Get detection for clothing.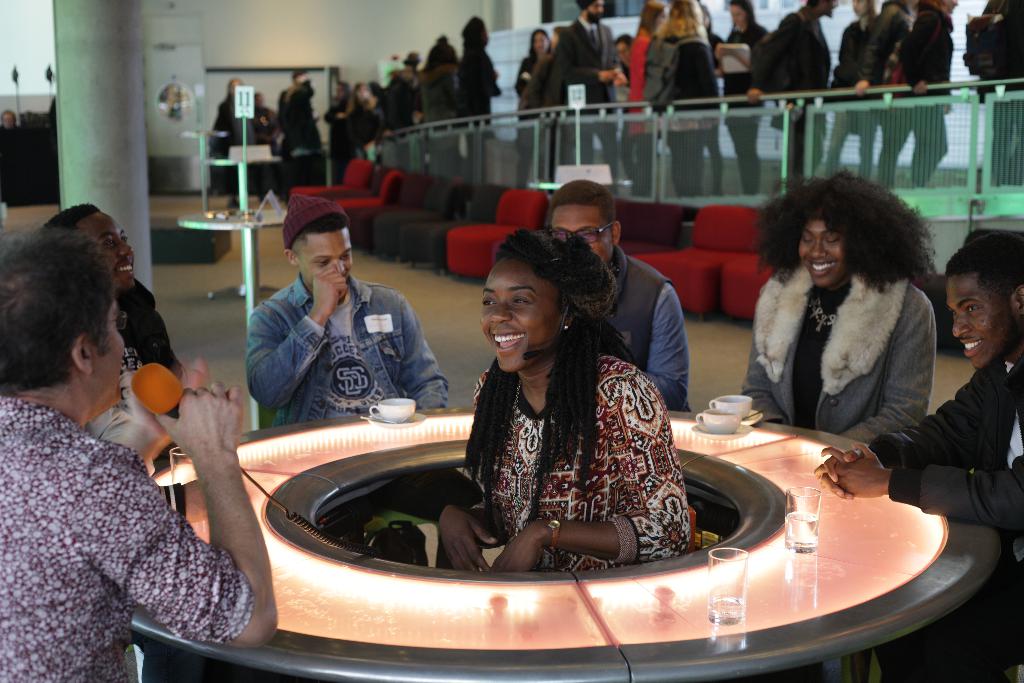
Detection: box(571, 239, 691, 414).
